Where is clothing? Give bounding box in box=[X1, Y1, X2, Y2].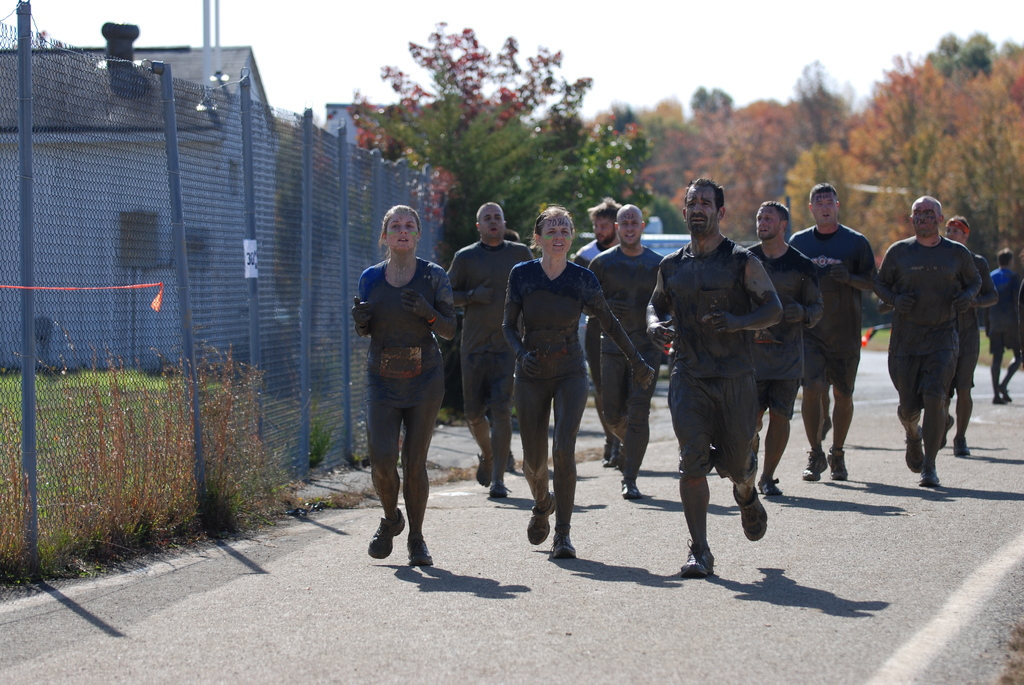
box=[356, 255, 456, 531].
